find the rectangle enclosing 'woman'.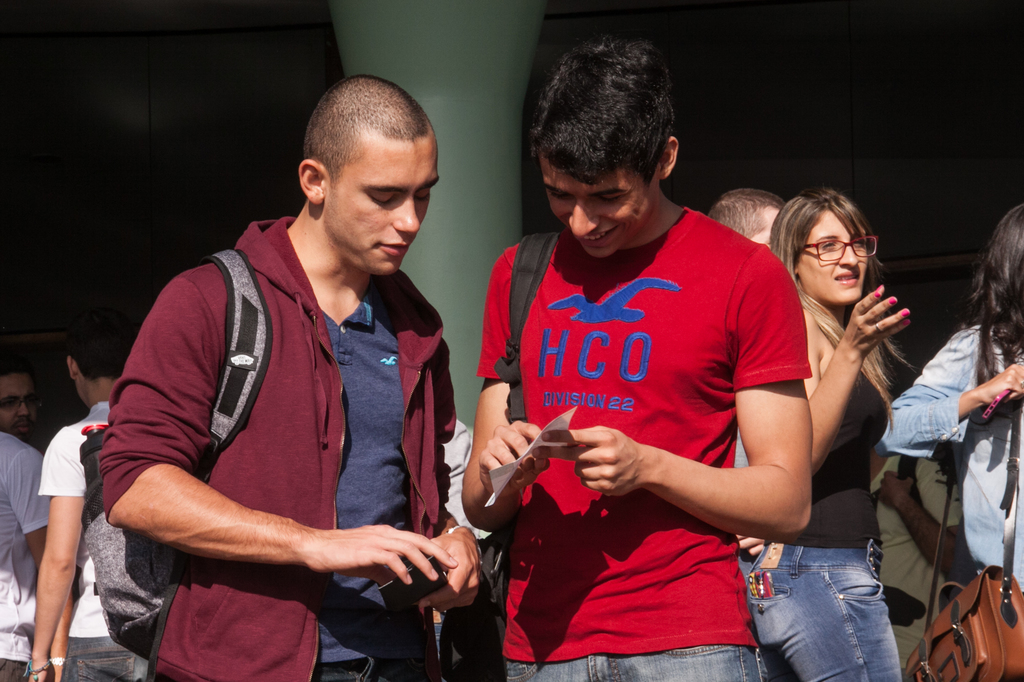
x1=746, y1=178, x2=908, y2=681.
